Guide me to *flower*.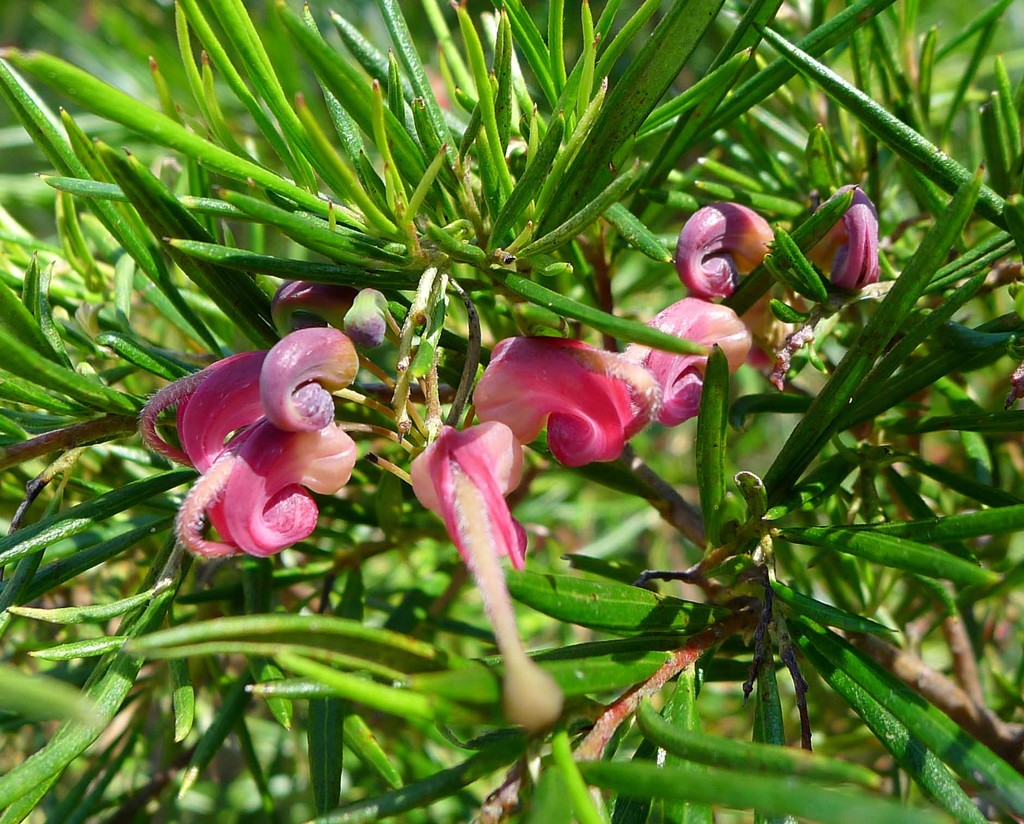
Guidance: 463 324 678 466.
